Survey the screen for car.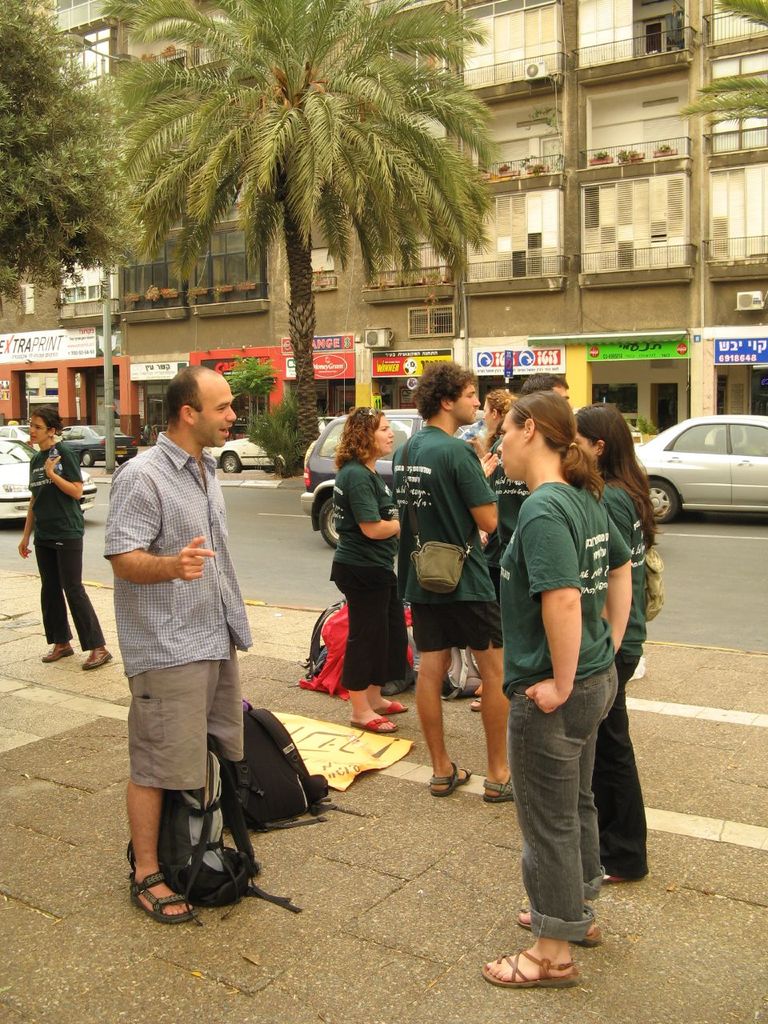
Survey found: pyautogui.locateOnScreen(215, 440, 275, 470).
